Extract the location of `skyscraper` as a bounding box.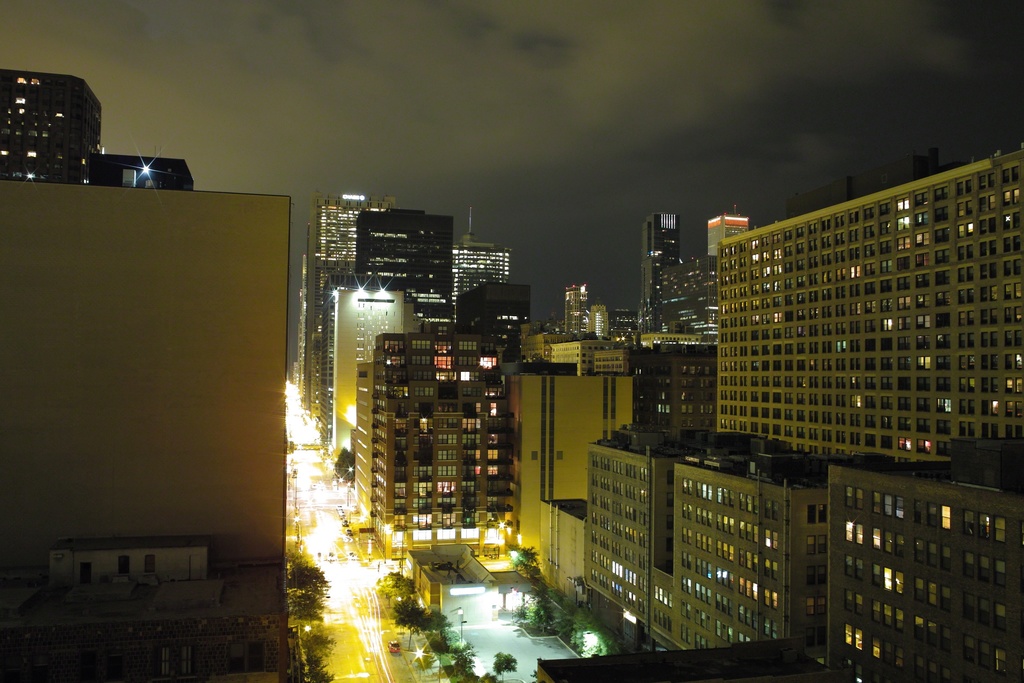
452 209 509 301.
